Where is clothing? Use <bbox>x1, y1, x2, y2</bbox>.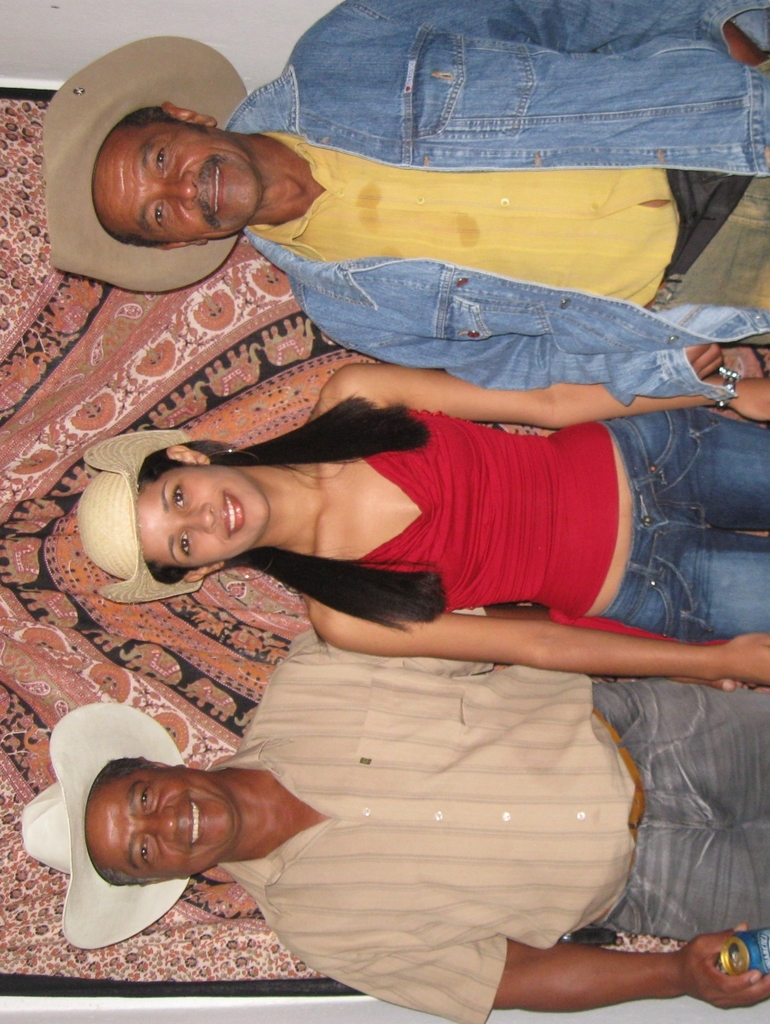
<bbox>219, 2, 769, 410</bbox>.
